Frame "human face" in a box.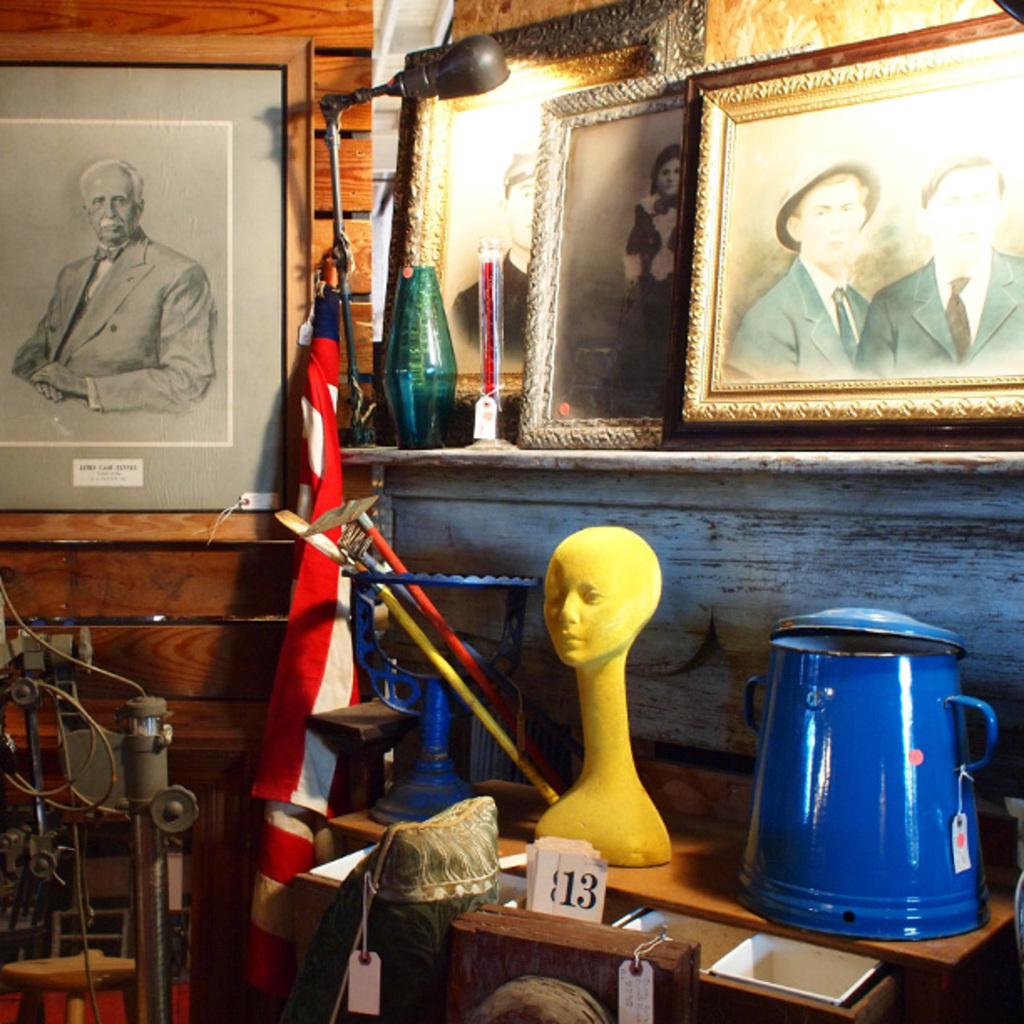
(x1=801, y1=179, x2=867, y2=261).
